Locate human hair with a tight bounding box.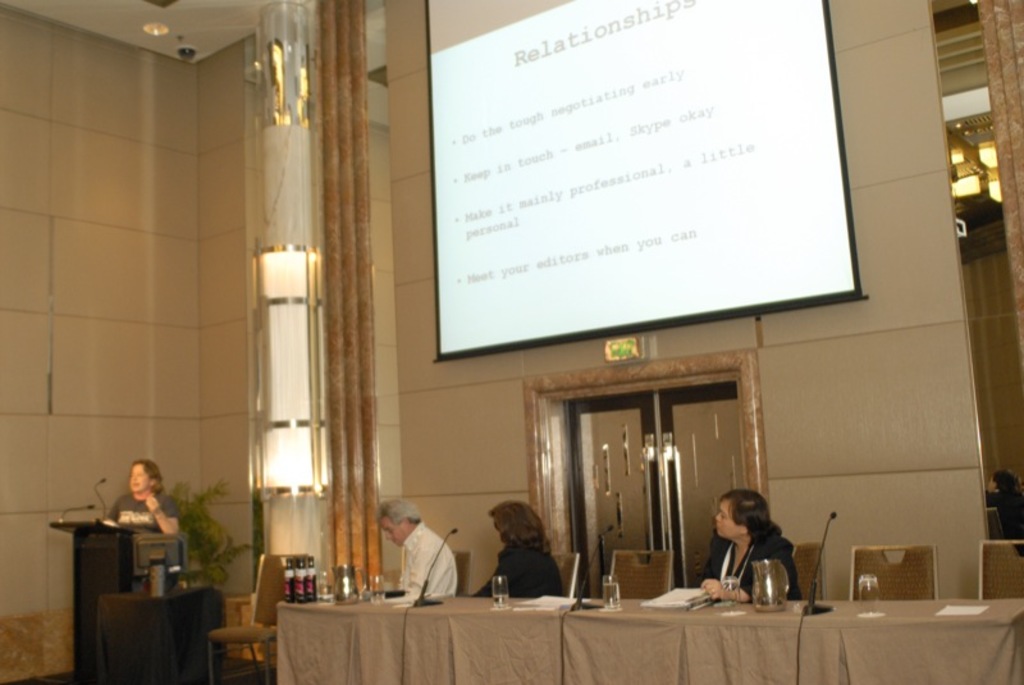
[left=489, top=503, right=543, bottom=552].
